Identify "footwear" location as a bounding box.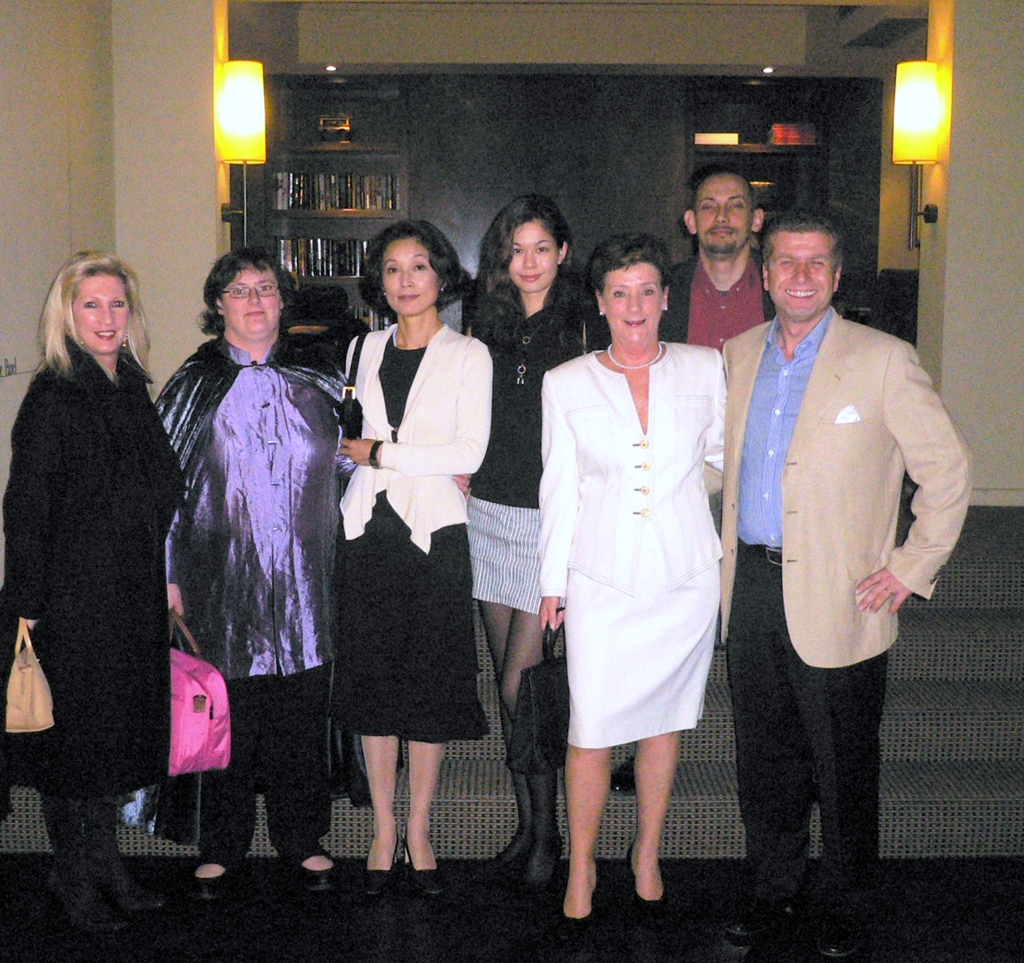
l=522, t=837, r=563, b=895.
